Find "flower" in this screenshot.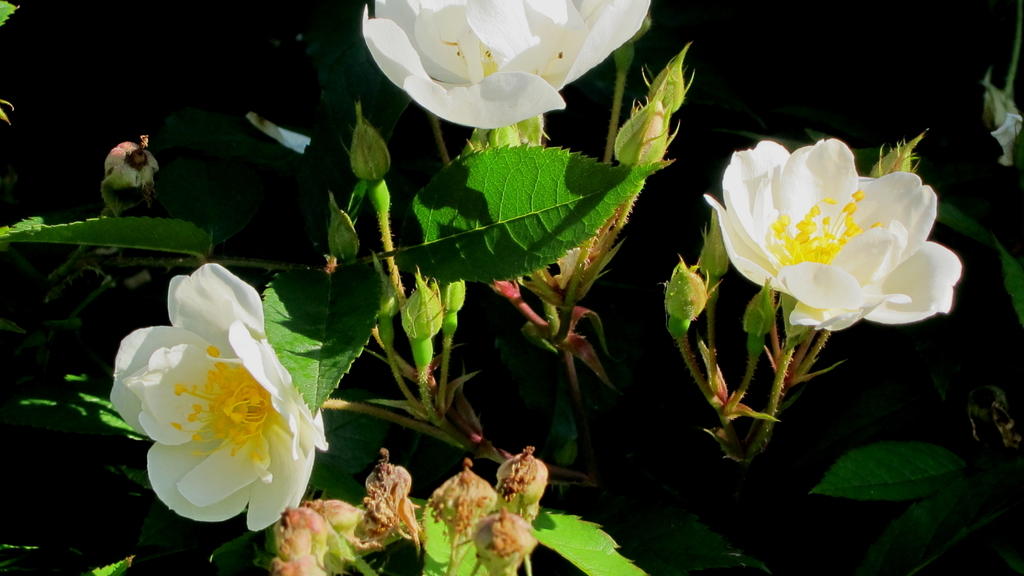
The bounding box for "flower" is pyautogui.locateOnScreen(360, 0, 656, 130).
